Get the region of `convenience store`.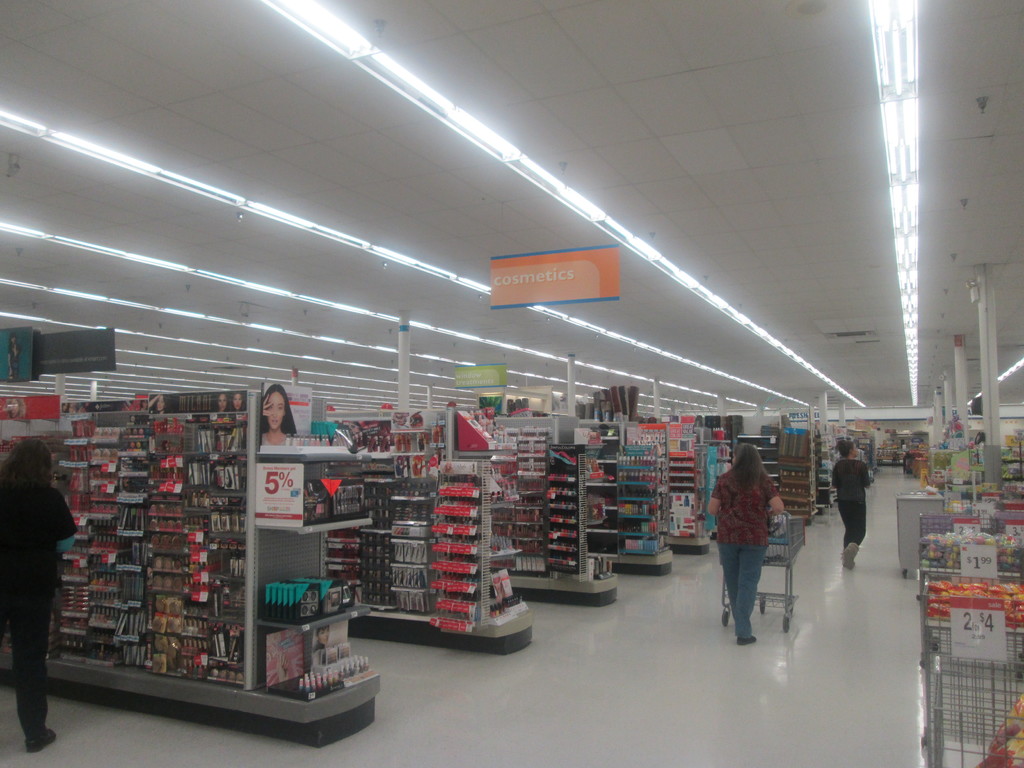
<bbox>0, 0, 1023, 767</bbox>.
